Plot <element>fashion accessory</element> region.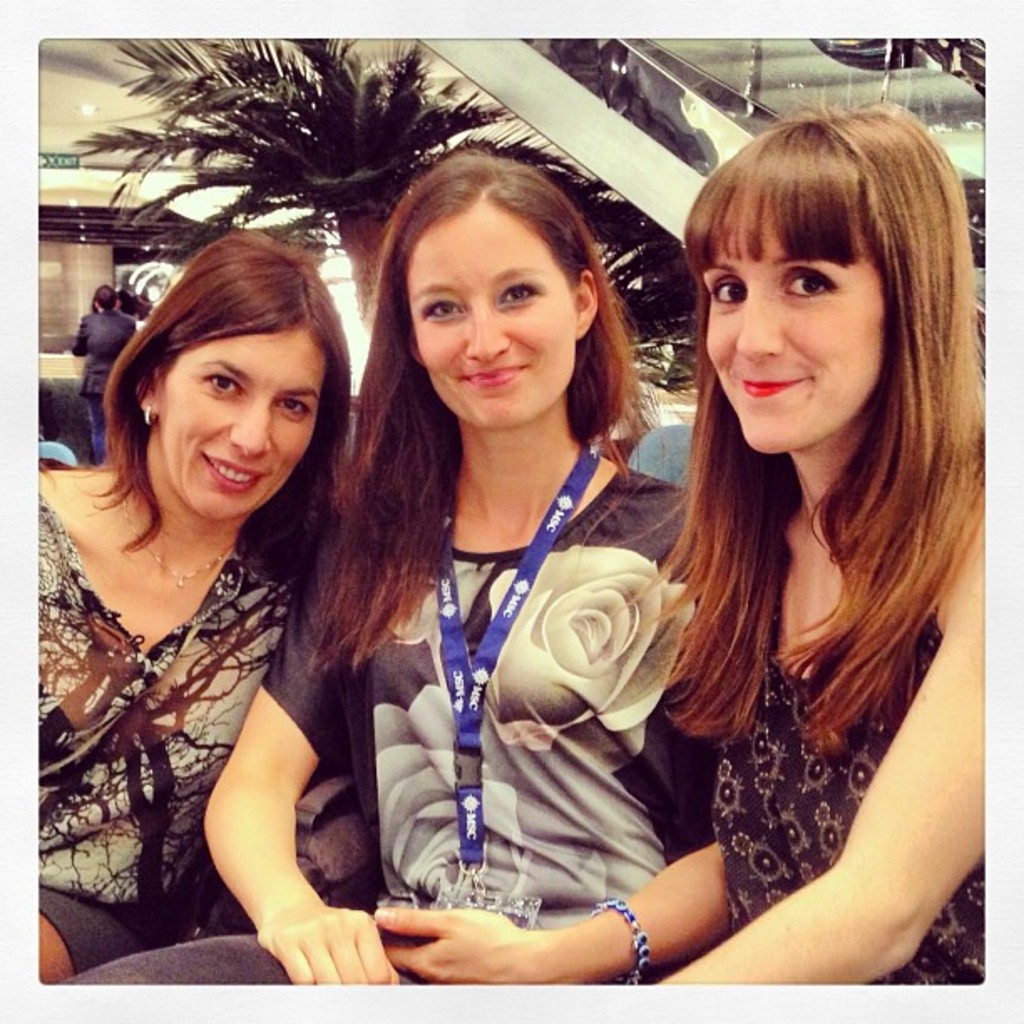
Plotted at (x1=144, y1=397, x2=157, y2=428).
